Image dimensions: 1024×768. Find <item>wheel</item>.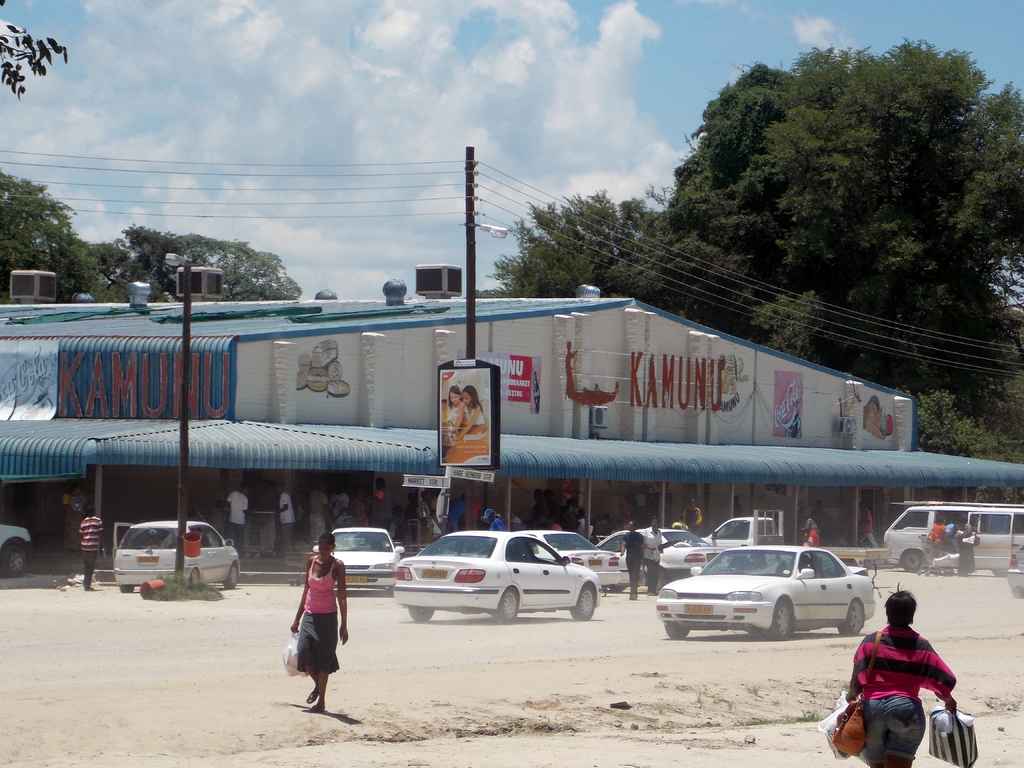
405/607/433/622.
